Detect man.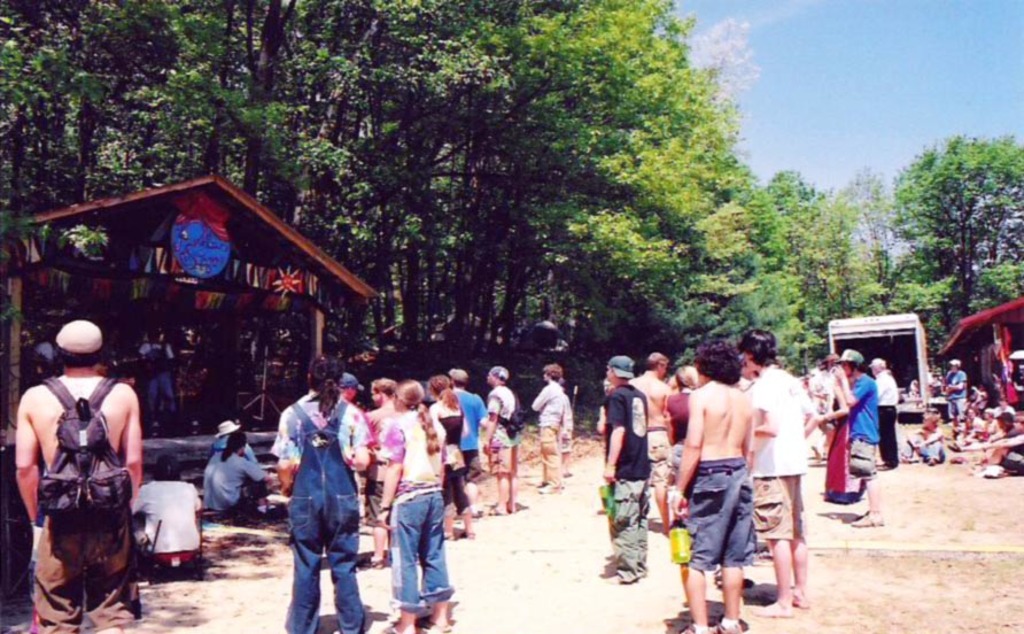
Detected at region(947, 359, 969, 428).
